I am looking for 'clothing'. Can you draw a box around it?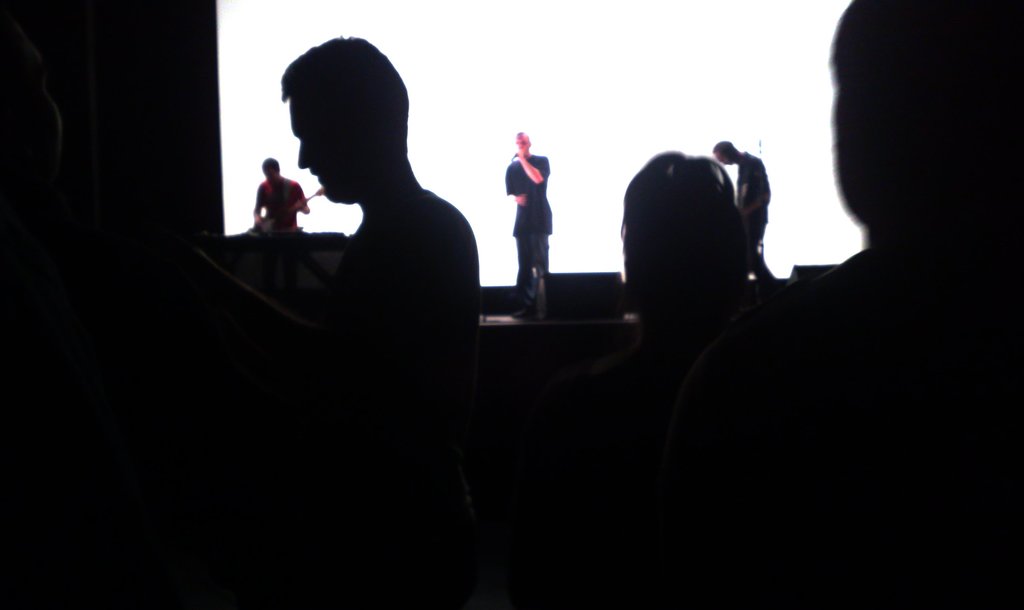
Sure, the bounding box is bbox(504, 153, 551, 309).
